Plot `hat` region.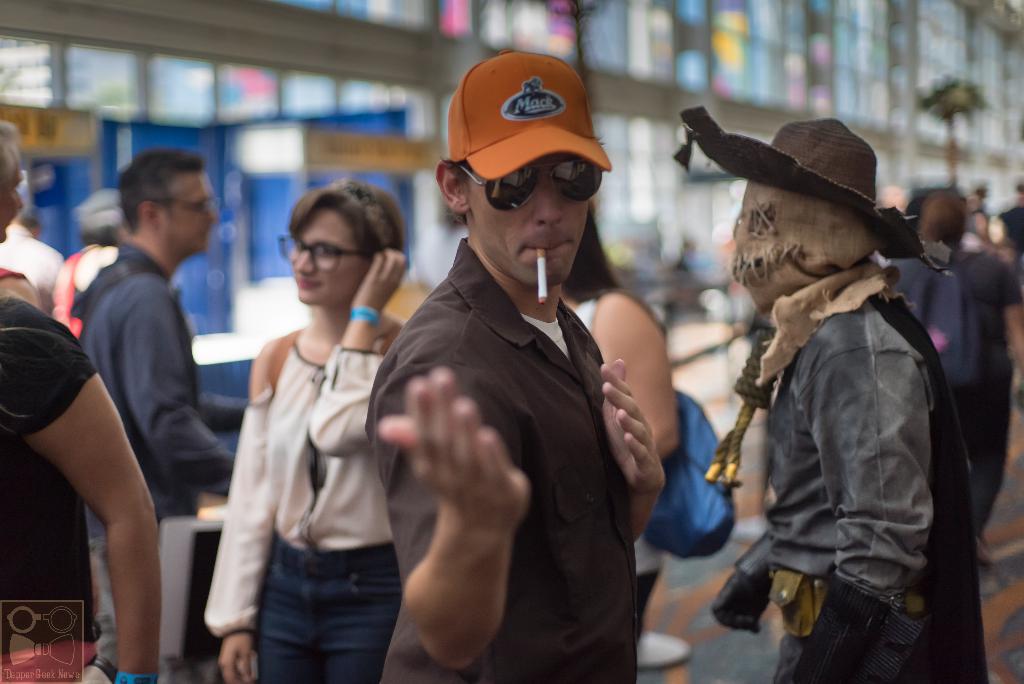
Plotted at [450,51,612,183].
